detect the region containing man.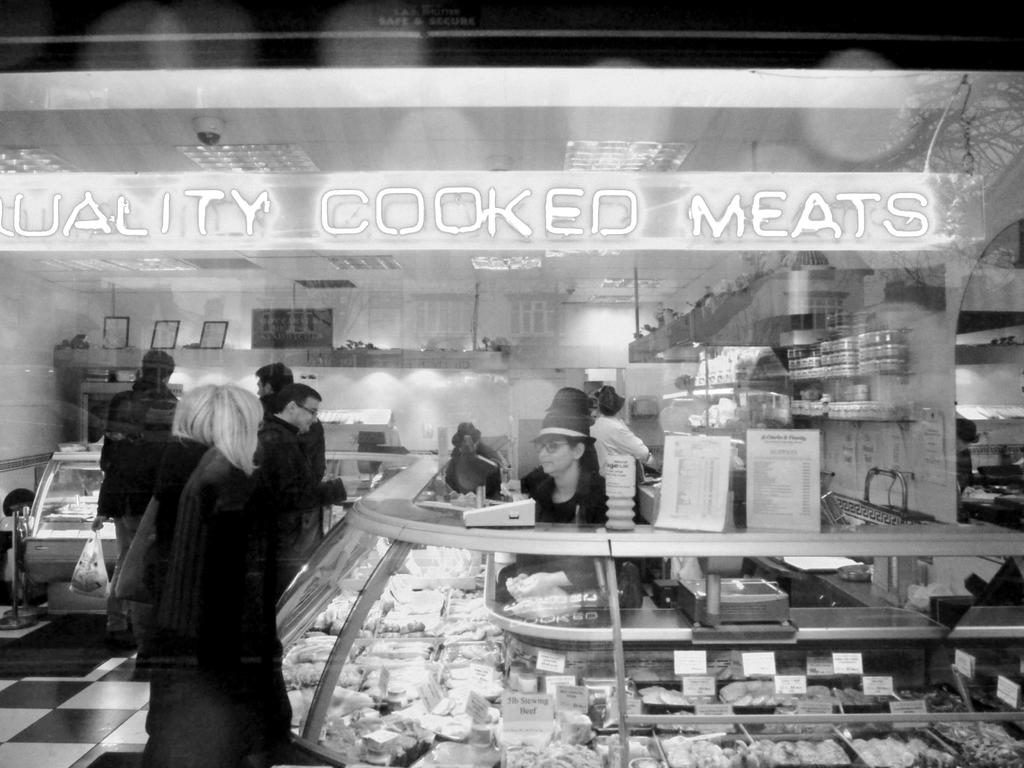
rect(95, 346, 196, 679).
